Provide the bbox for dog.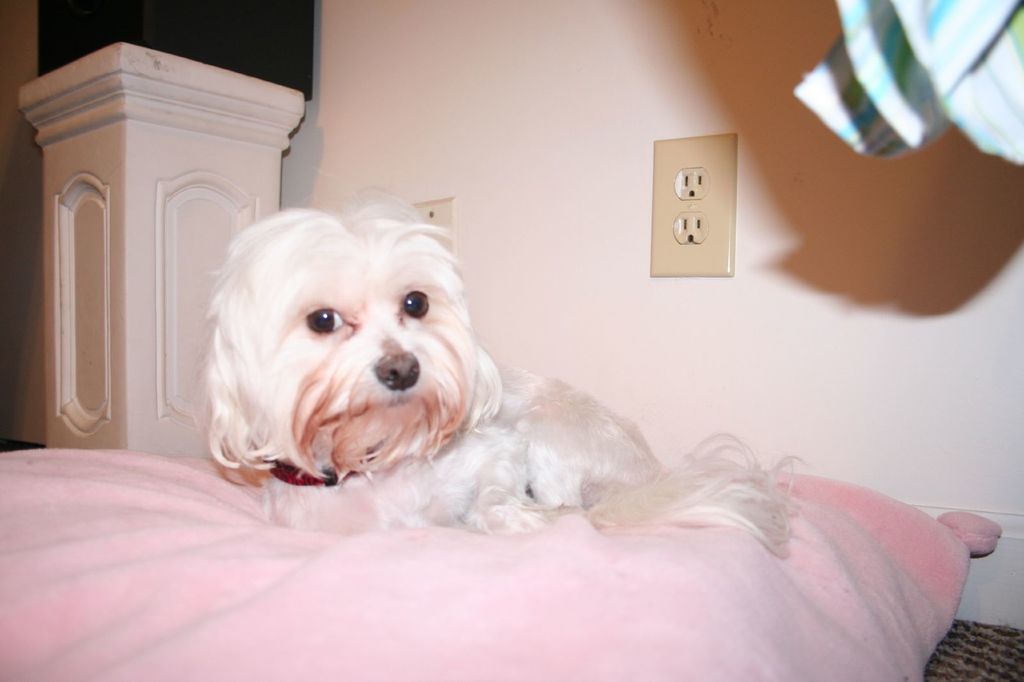
<box>184,183,801,550</box>.
